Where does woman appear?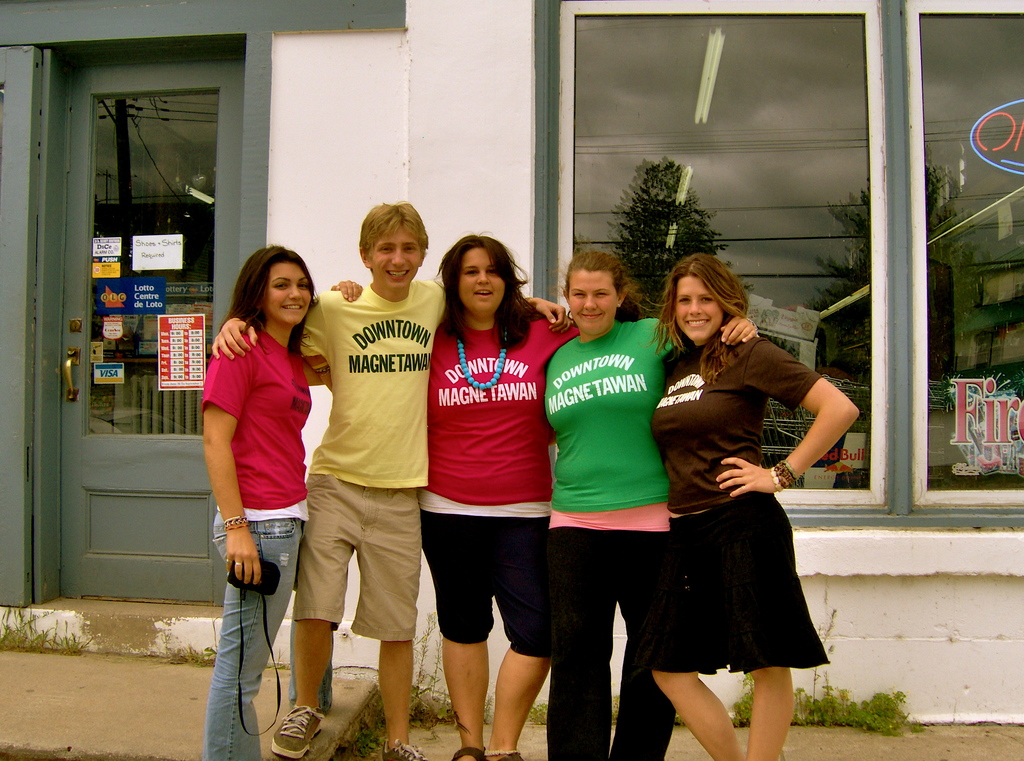
Appears at pyautogui.locateOnScreen(199, 241, 365, 760).
